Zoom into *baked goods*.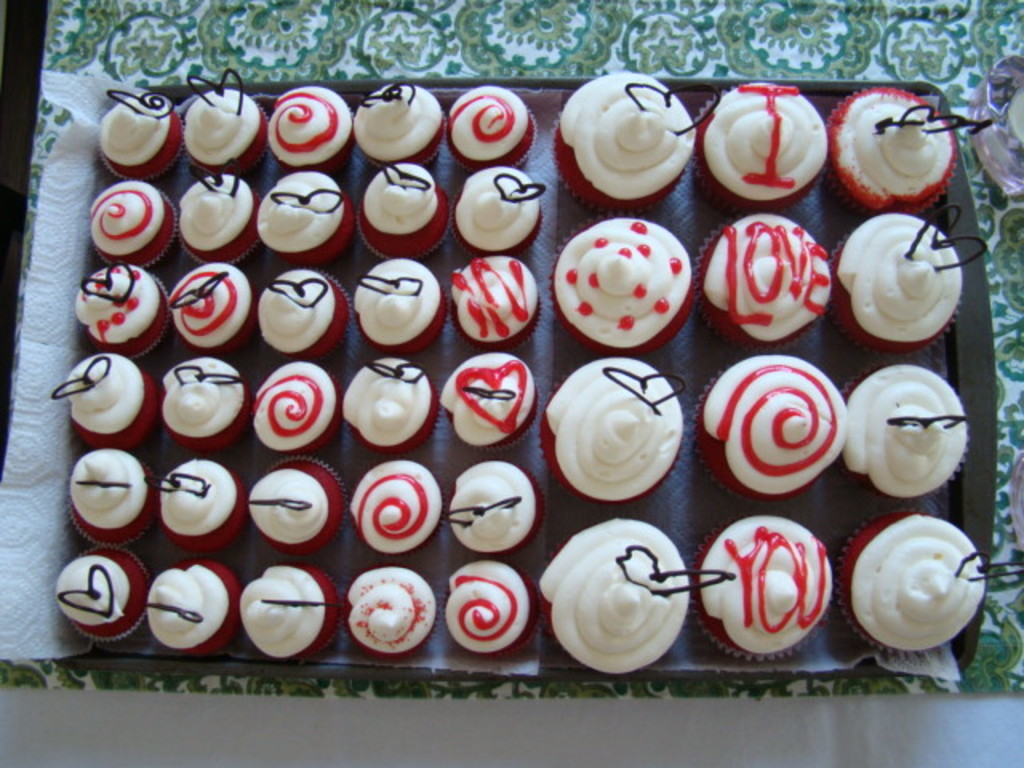
Zoom target: region(832, 202, 990, 347).
